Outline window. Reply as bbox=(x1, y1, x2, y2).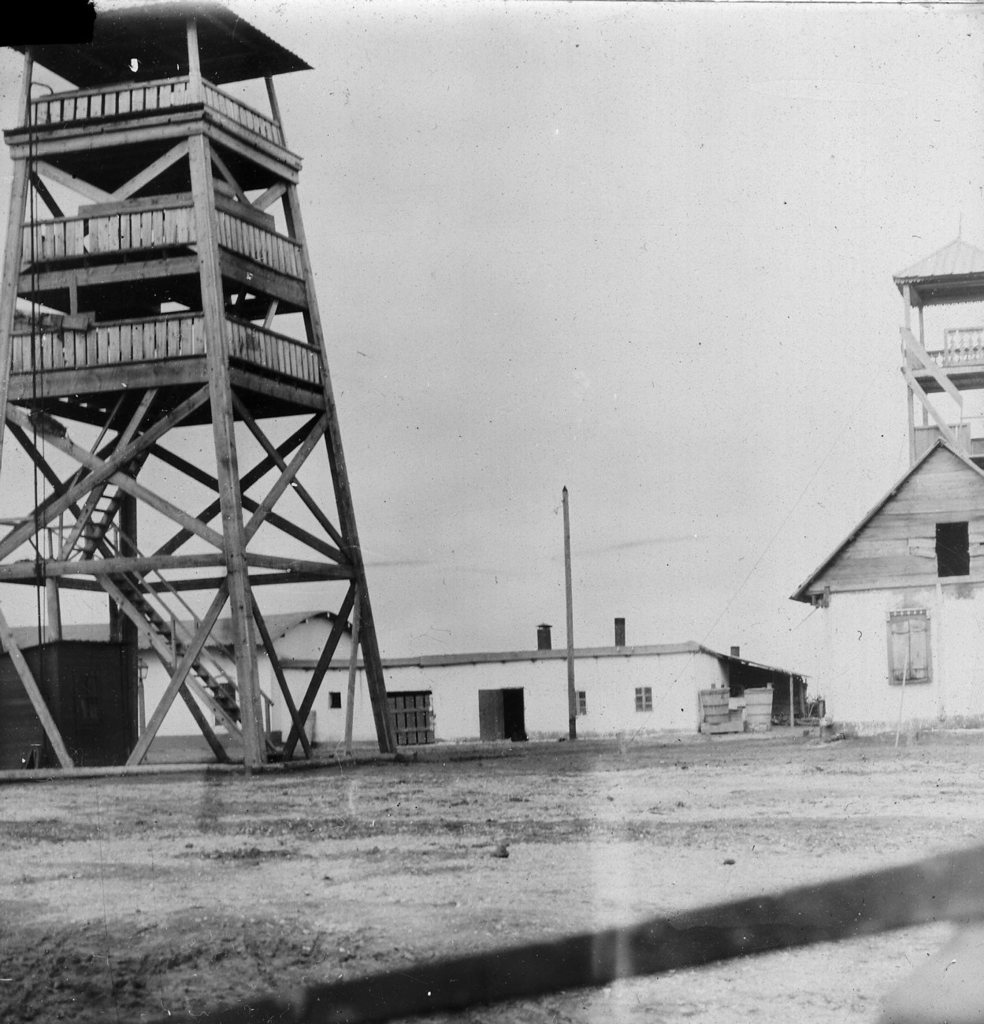
bbox=(571, 695, 594, 723).
